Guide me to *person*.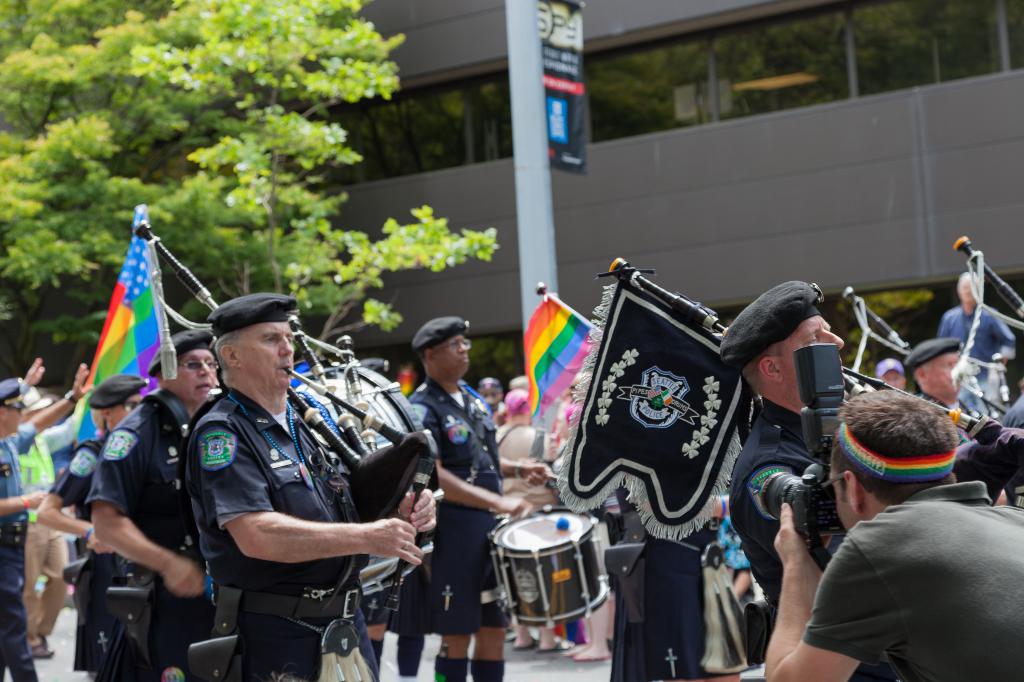
Guidance: crop(182, 290, 442, 681).
